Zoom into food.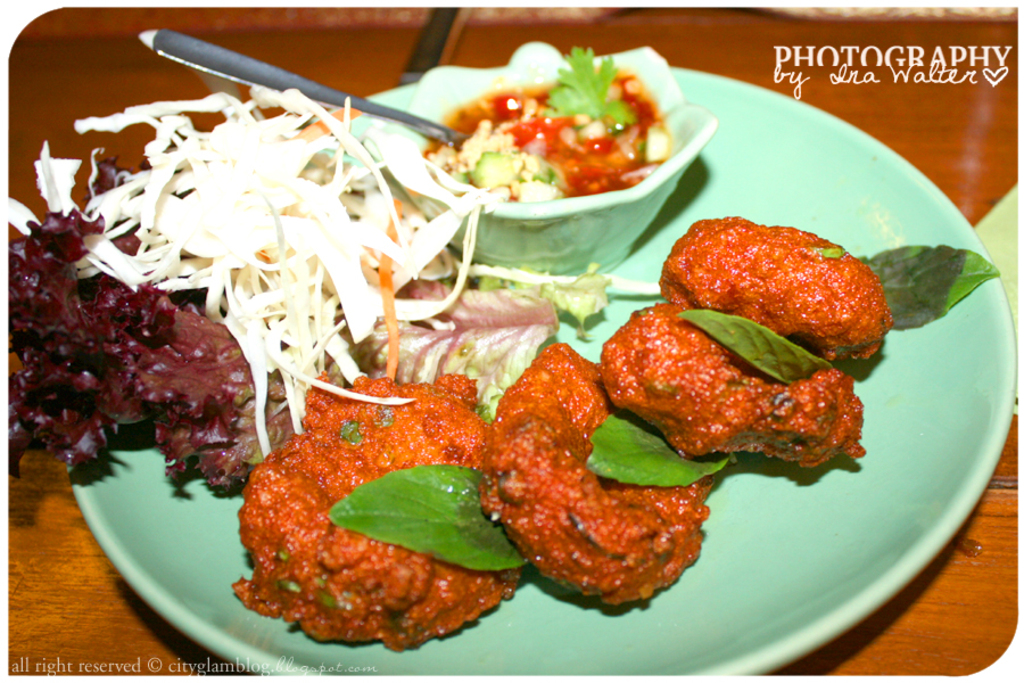
Zoom target: box=[133, 17, 935, 643].
